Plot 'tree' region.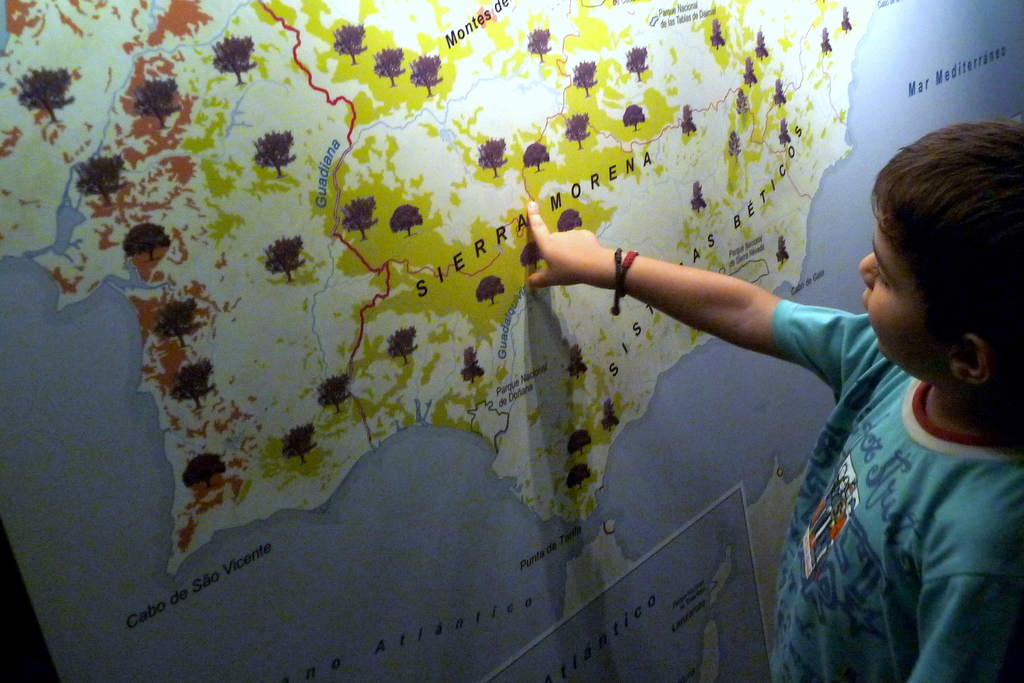
Plotted at left=173, top=359, right=211, bottom=410.
